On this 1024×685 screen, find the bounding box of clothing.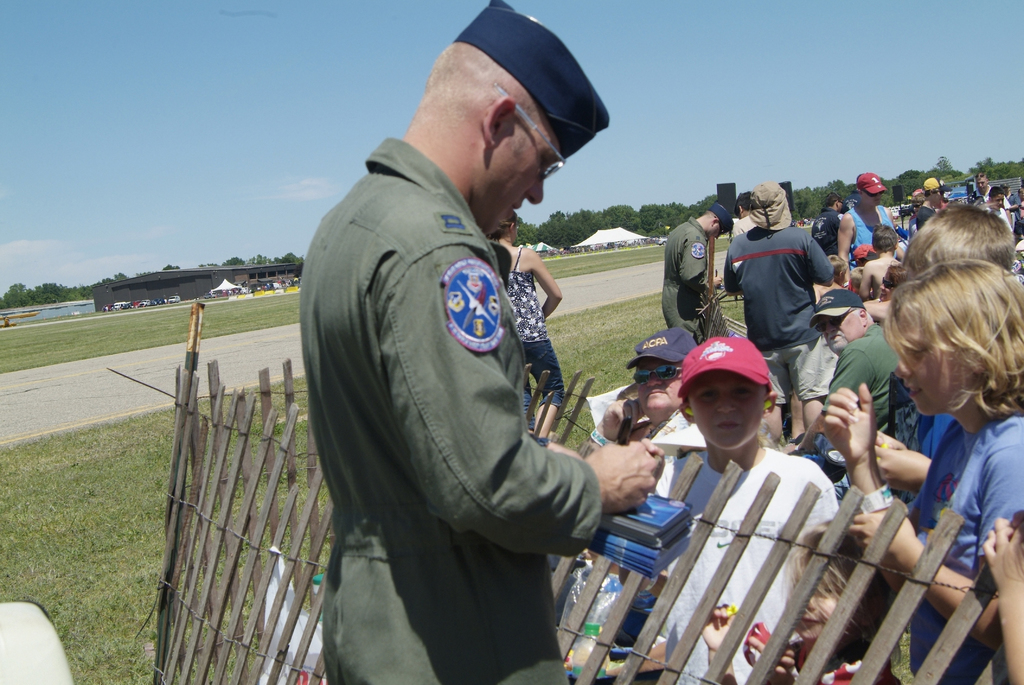
Bounding box: l=637, t=412, r=692, b=503.
